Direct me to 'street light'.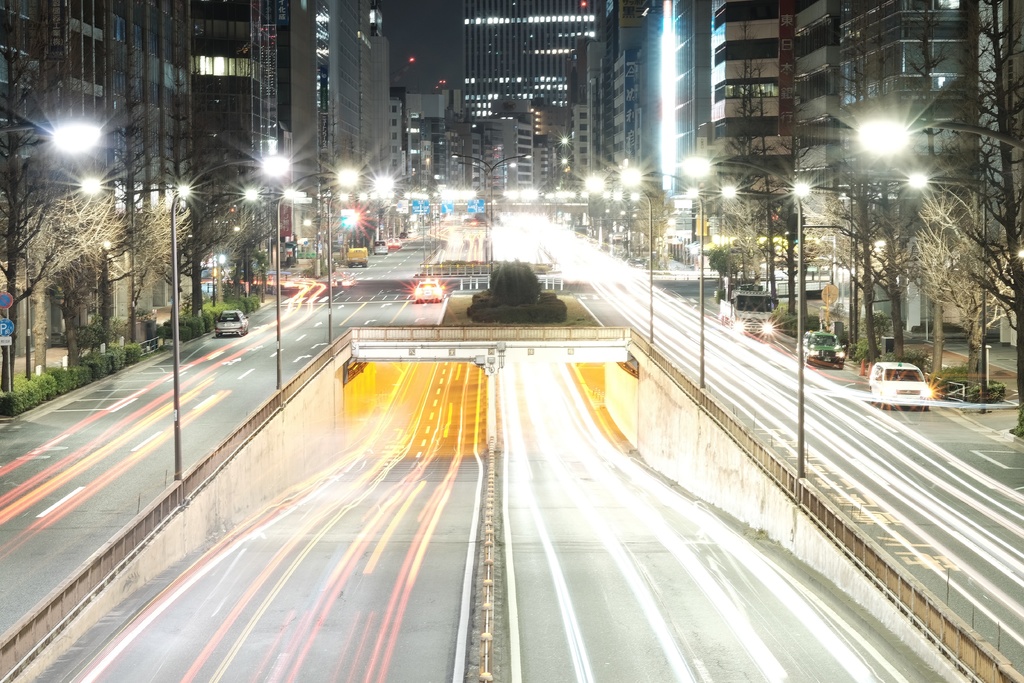
Direction: [268,167,356,297].
